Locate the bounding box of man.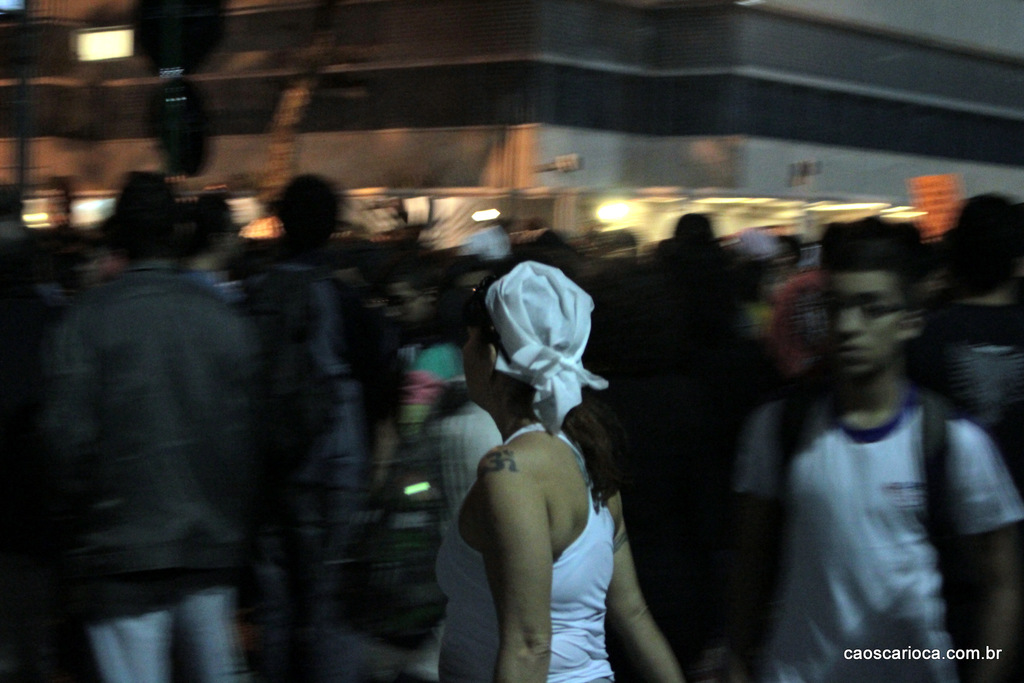
Bounding box: 716:250:1021:675.
